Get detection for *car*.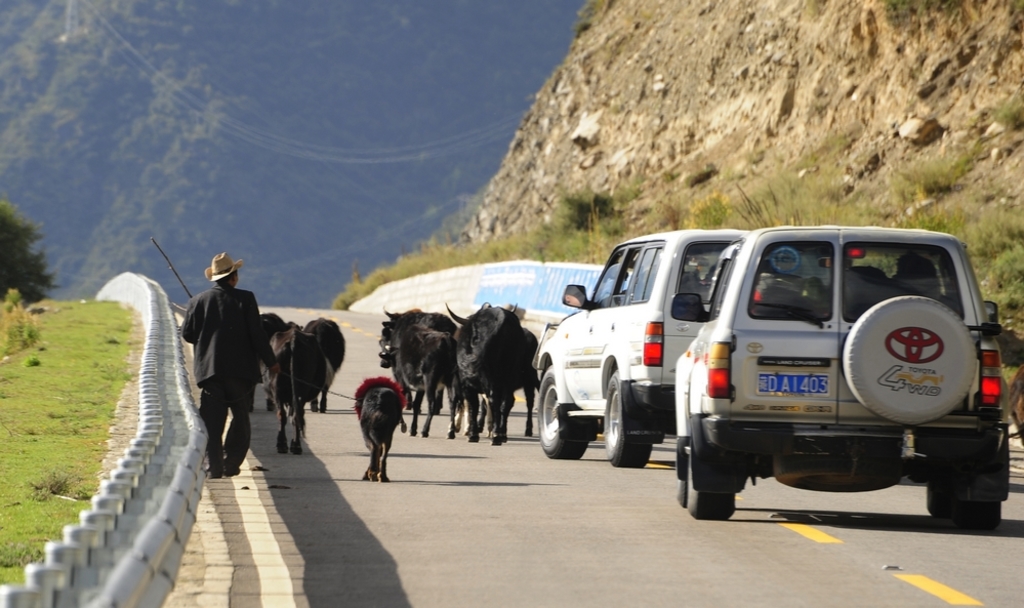
Detection: x1=675, y1=226, x2=1010, y2=529.
